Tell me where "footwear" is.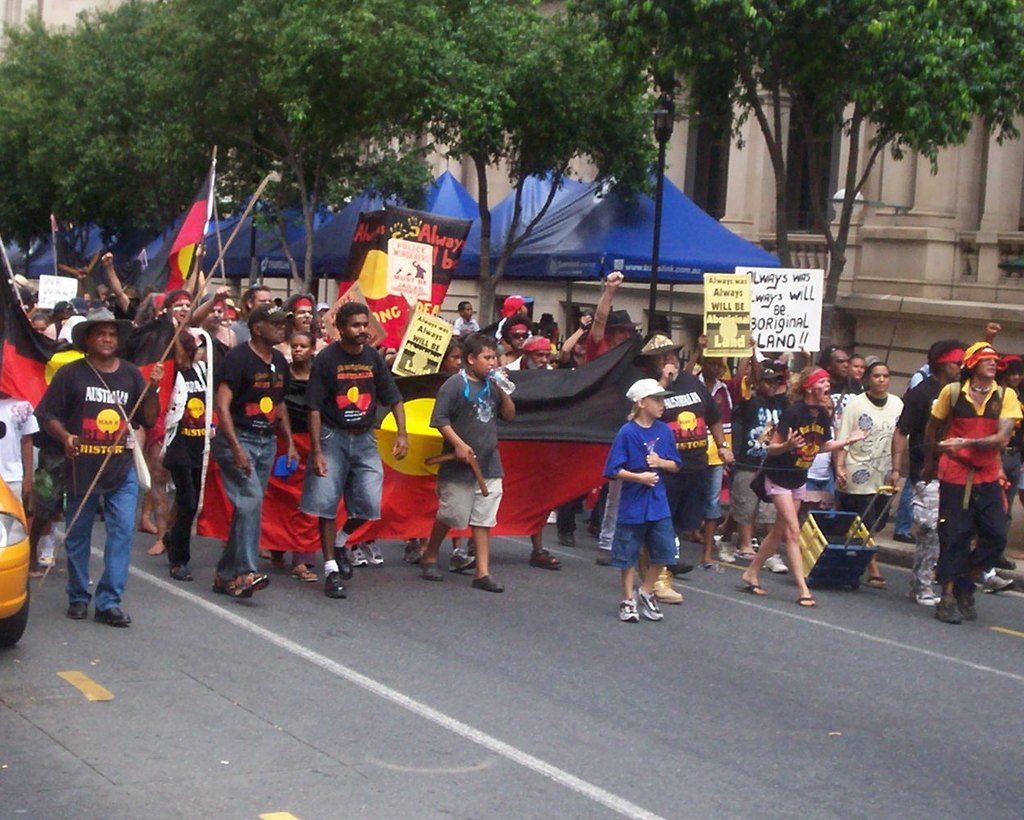
"footwear" is at rect(94, 608, 130, 624).
